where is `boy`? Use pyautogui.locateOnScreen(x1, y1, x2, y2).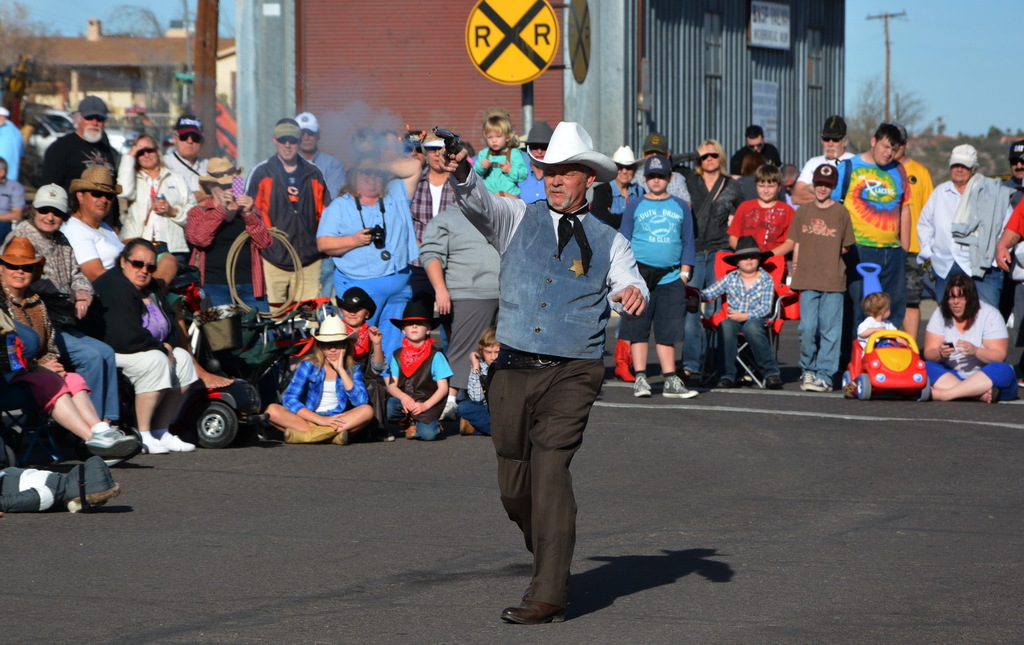
pyautogui.locateOnScreen(470, 112, 527, 197).
